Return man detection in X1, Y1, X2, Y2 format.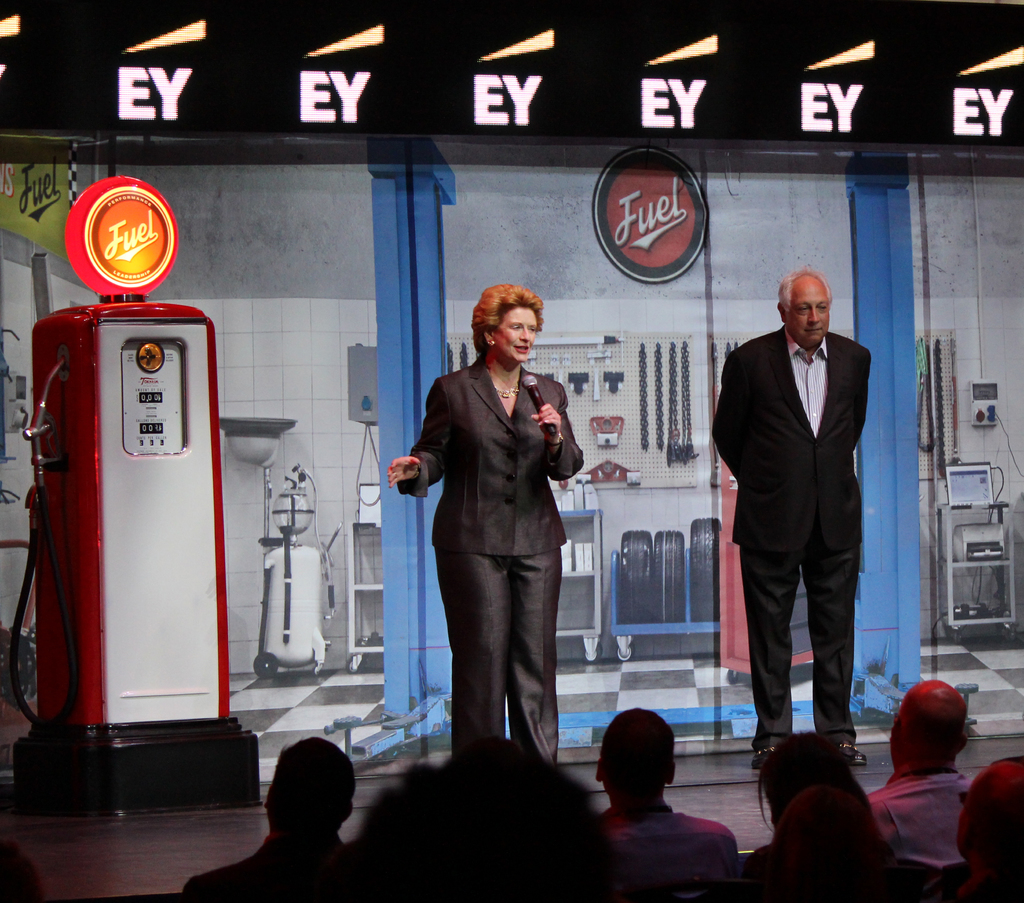
711, 248, 896, 798.
